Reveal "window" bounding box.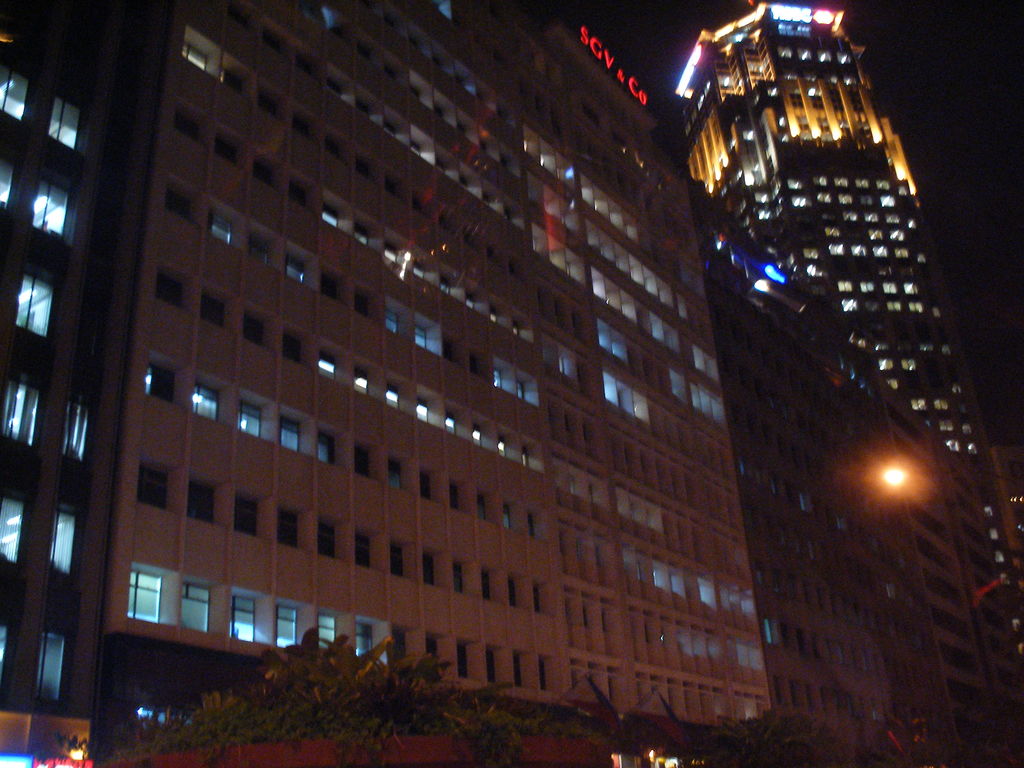
Revealed: Rect(508, 650, 526, 685).
